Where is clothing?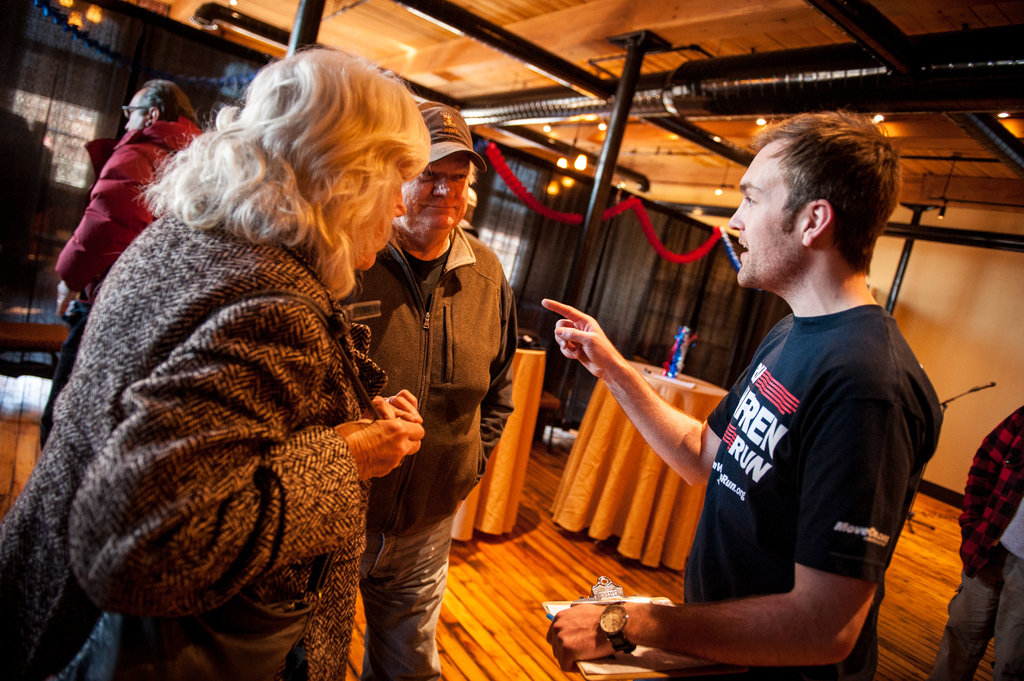
334, 233, 524, 680.
